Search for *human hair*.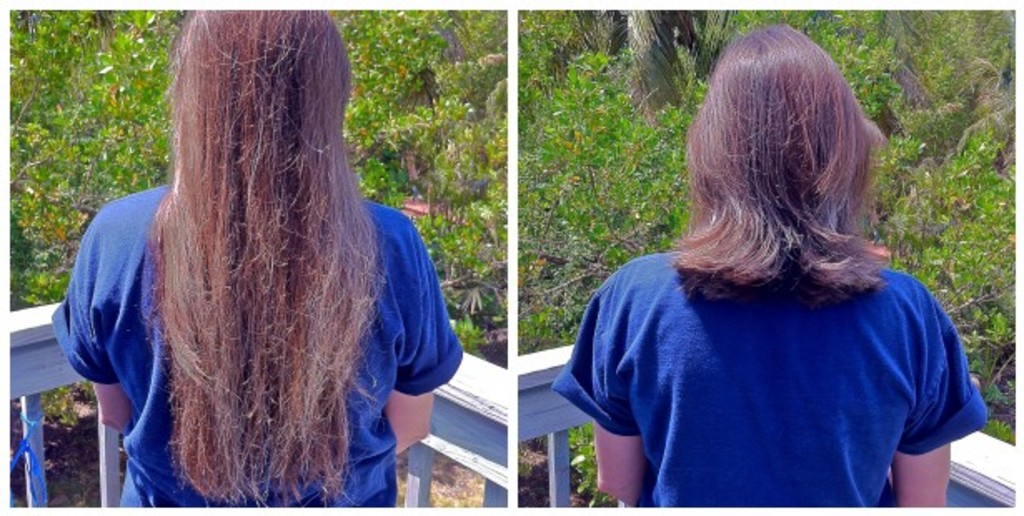
Found at (x1=673, y1=23, x2=887, y2=300).
